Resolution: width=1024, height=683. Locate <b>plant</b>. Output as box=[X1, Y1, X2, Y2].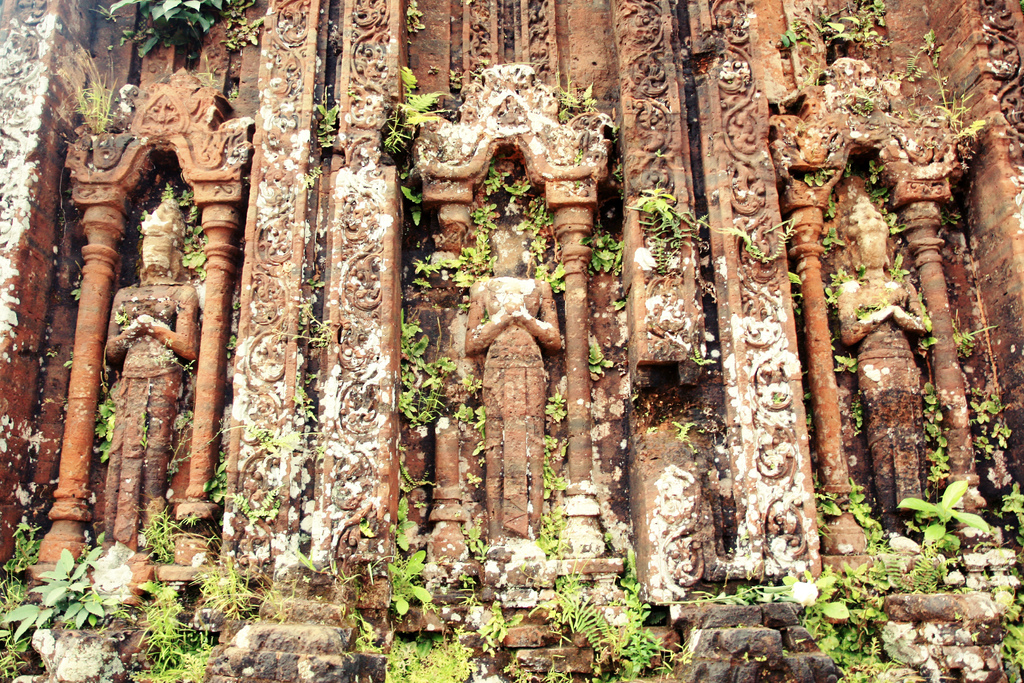
box=[671, 418, 706, 454].
